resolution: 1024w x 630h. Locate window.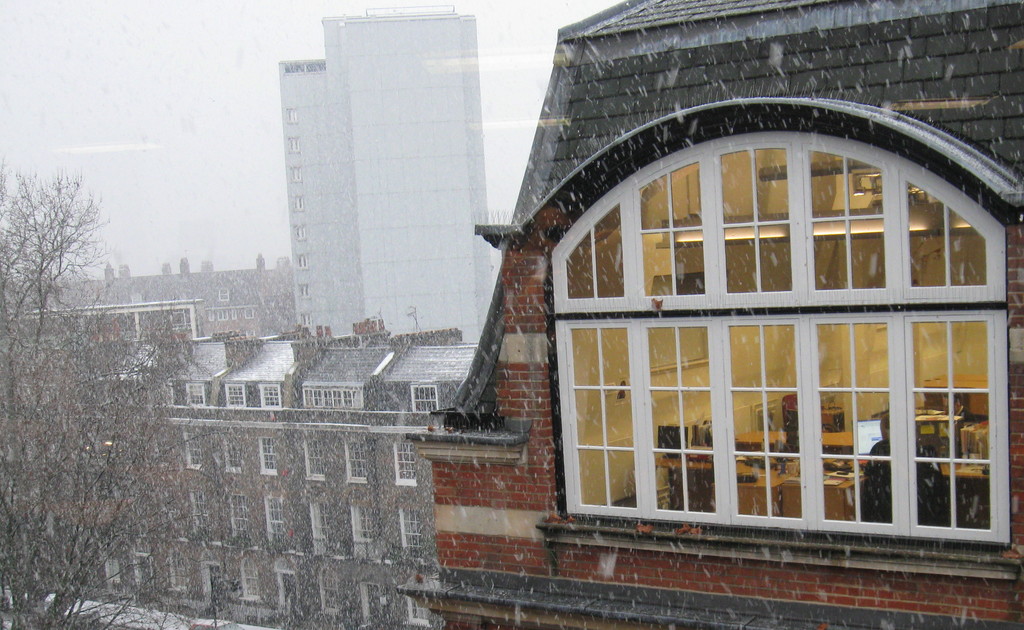
<bbox>407, 595, 427, 622</bbox>.
